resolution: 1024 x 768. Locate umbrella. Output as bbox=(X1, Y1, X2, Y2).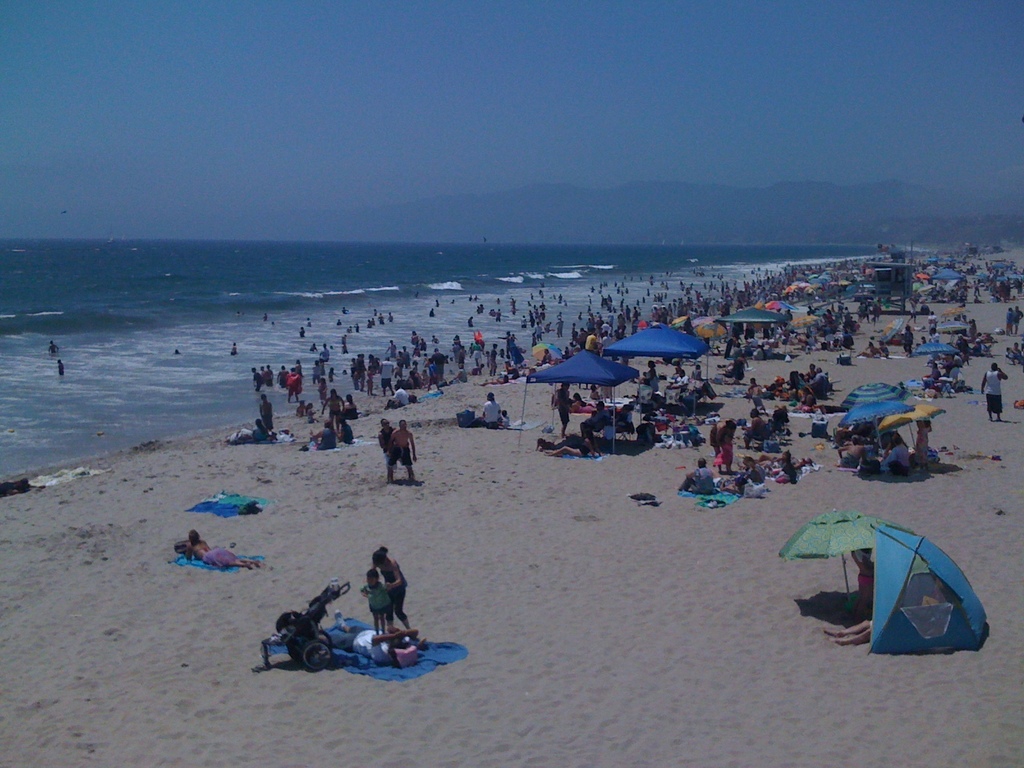
bbox=(782, 509, 893, 604).
